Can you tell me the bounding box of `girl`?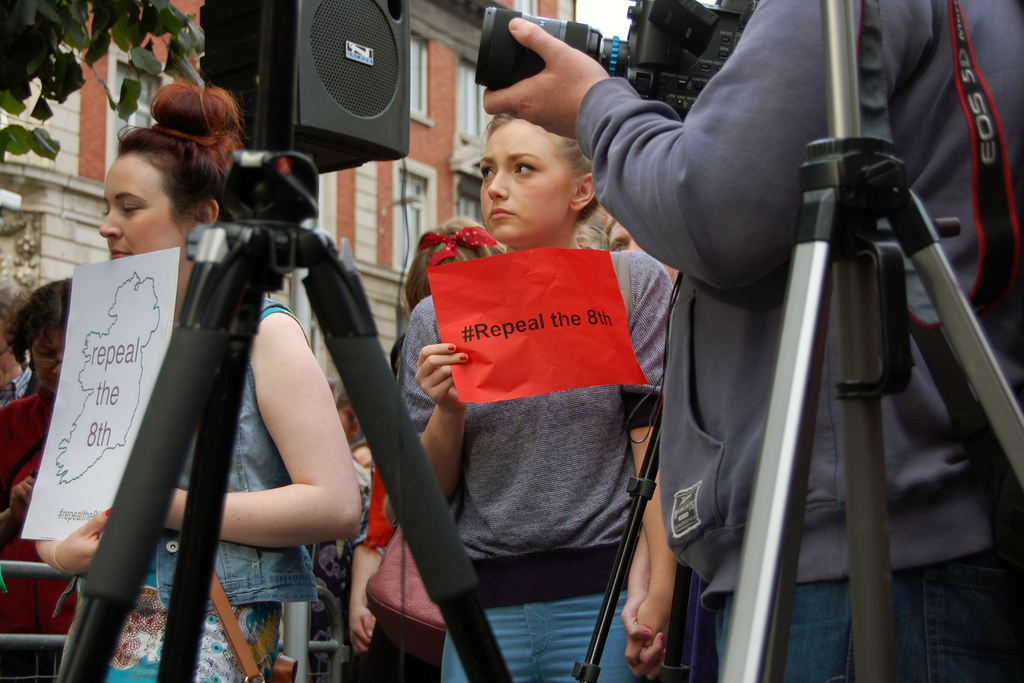
l=34, t=74, r=367, b=682.
